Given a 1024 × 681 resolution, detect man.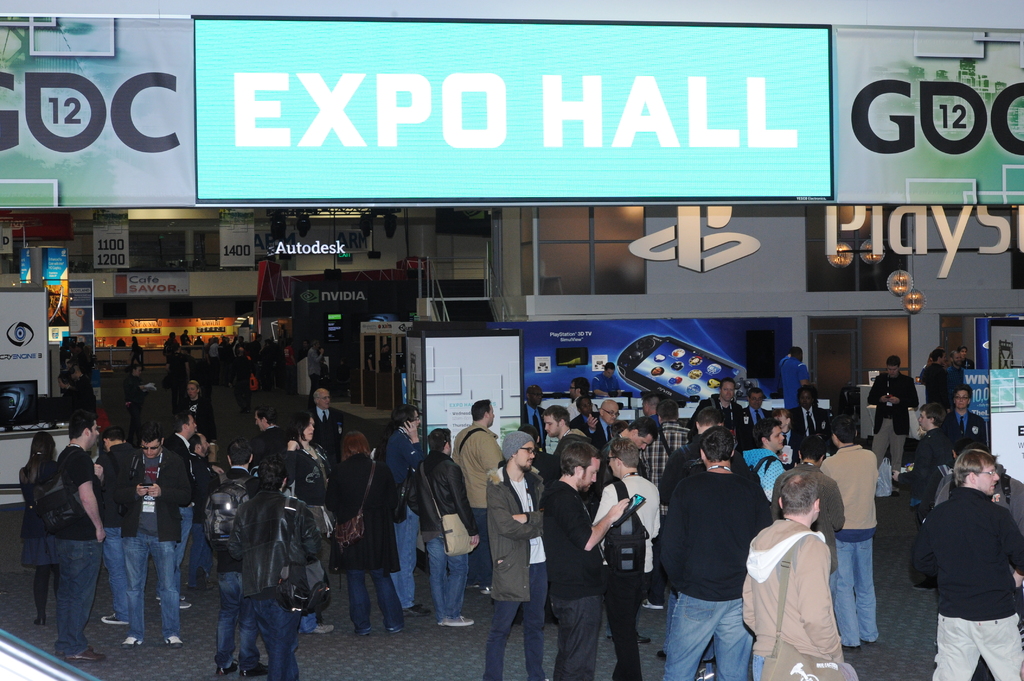
[left=49, top=413, right=108, bottom=659].
